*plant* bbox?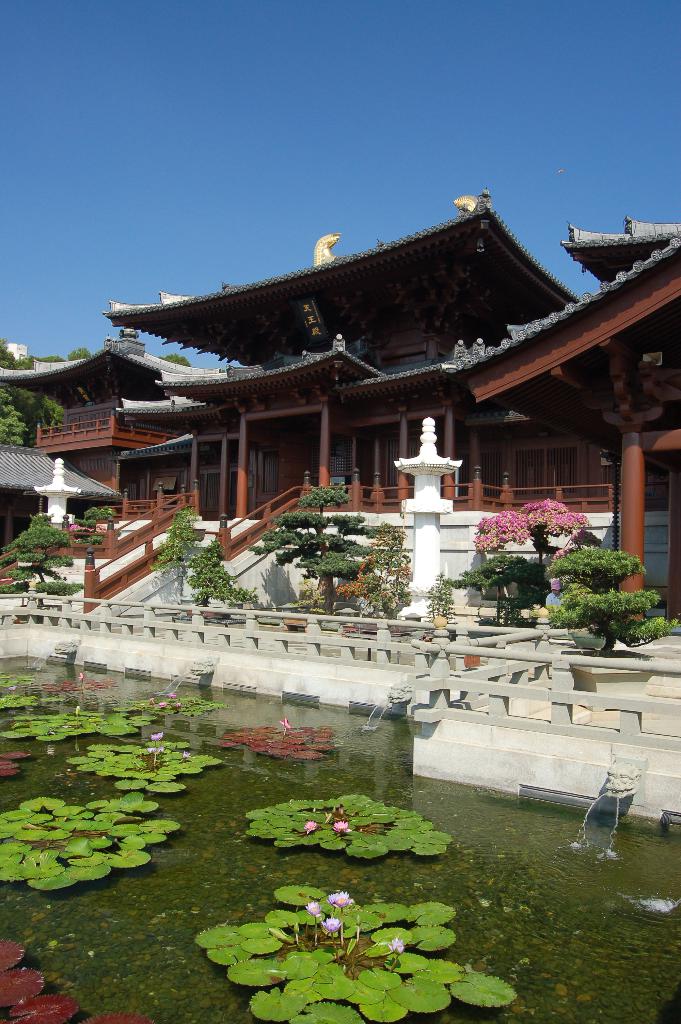
detection(122, 689, 234, 724)
